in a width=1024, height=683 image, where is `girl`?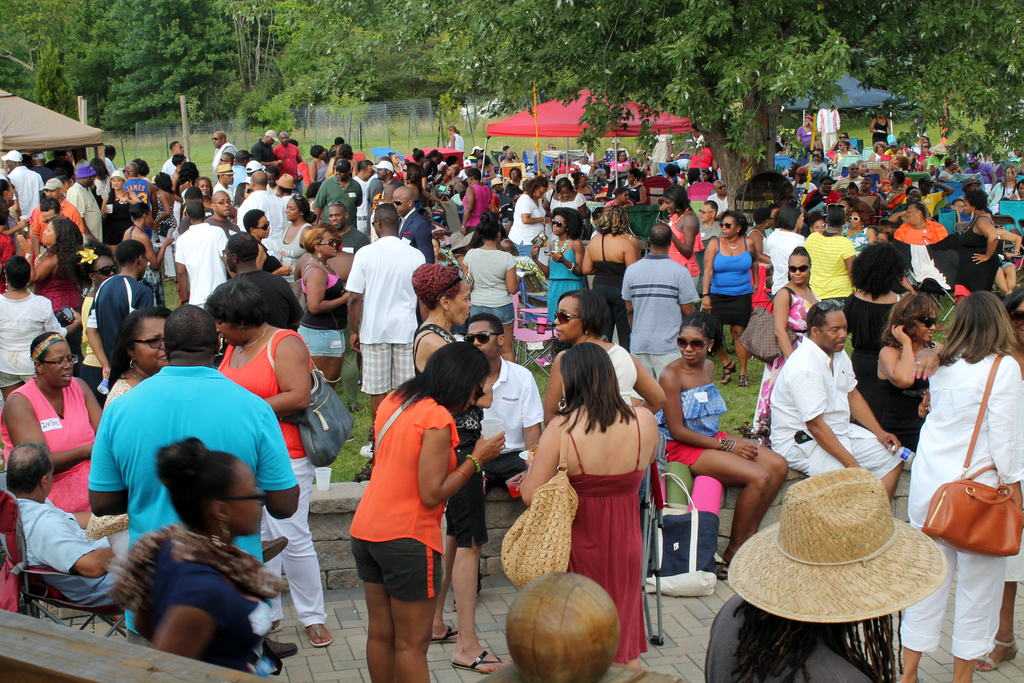
bbox=[905, 288, 1023, 682].
